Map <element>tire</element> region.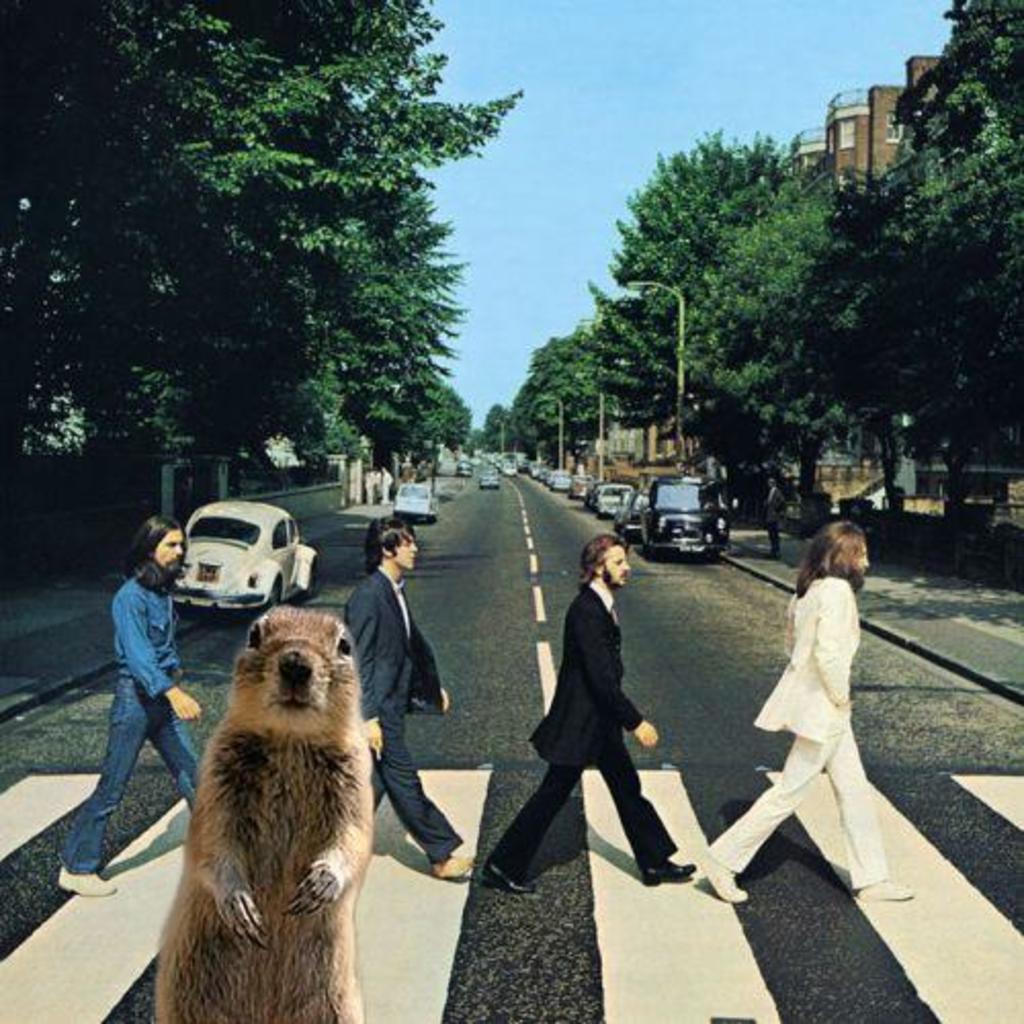
Mapped to (x1=565, y1=487, x2=580, y2=502).
